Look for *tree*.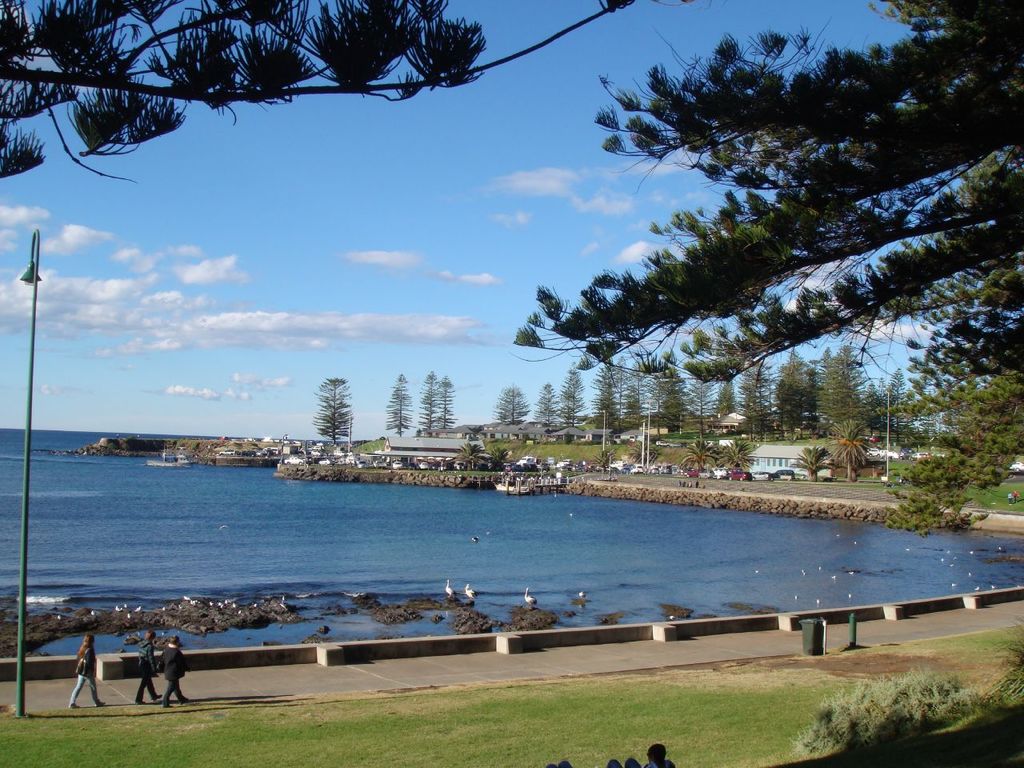
Found: <bbox>742, 342, 778, 446</bbox>.
